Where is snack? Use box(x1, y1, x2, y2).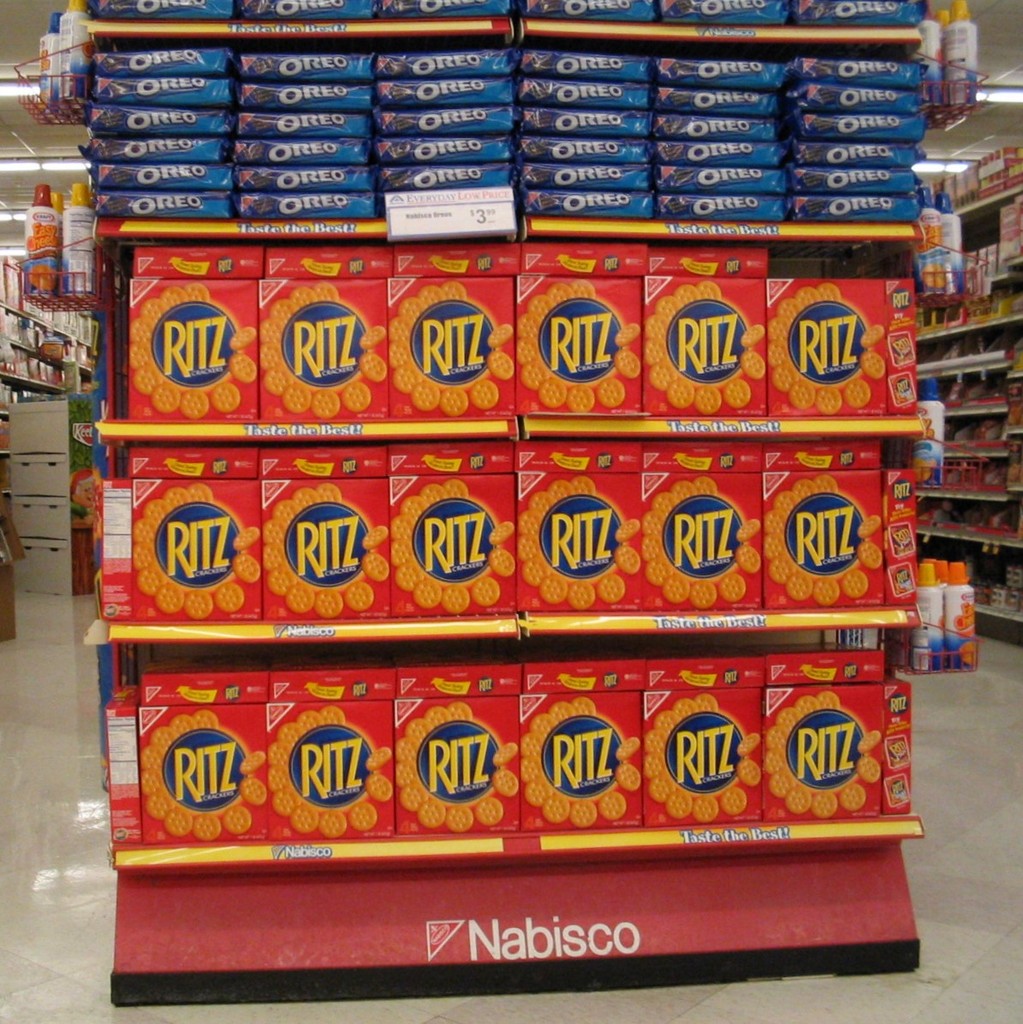
box(859, 542, 880, 567).
